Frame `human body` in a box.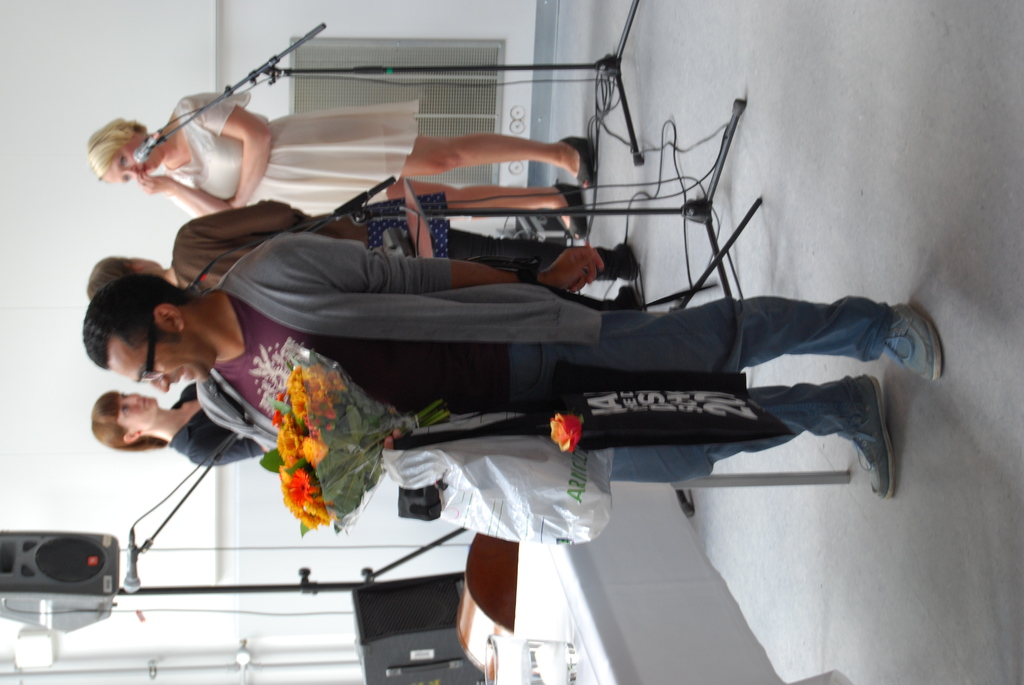
pyautogui.locateOnScreen(87, 189, 634, 311).
